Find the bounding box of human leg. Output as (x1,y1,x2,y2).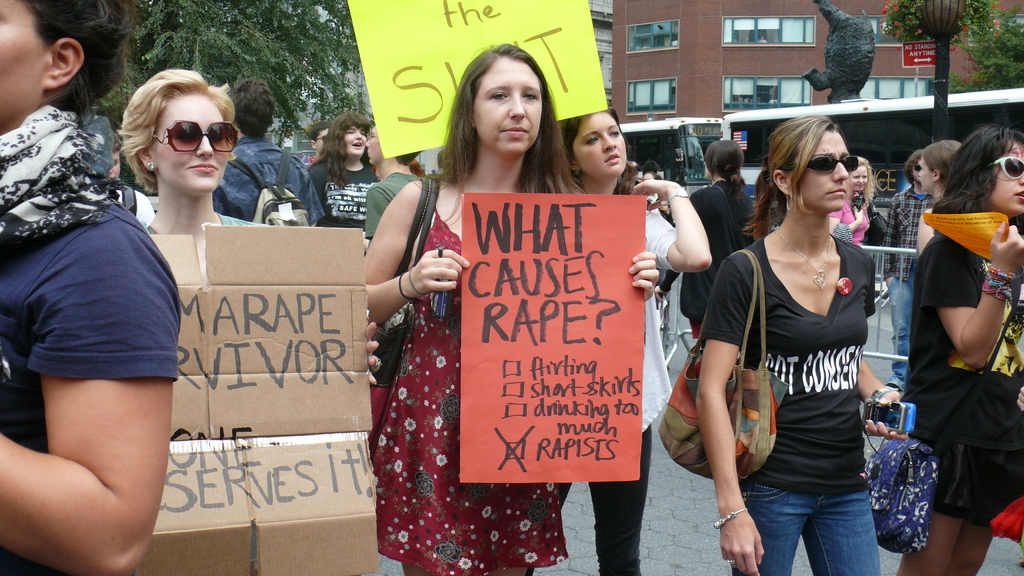
(895,423,976,575).
